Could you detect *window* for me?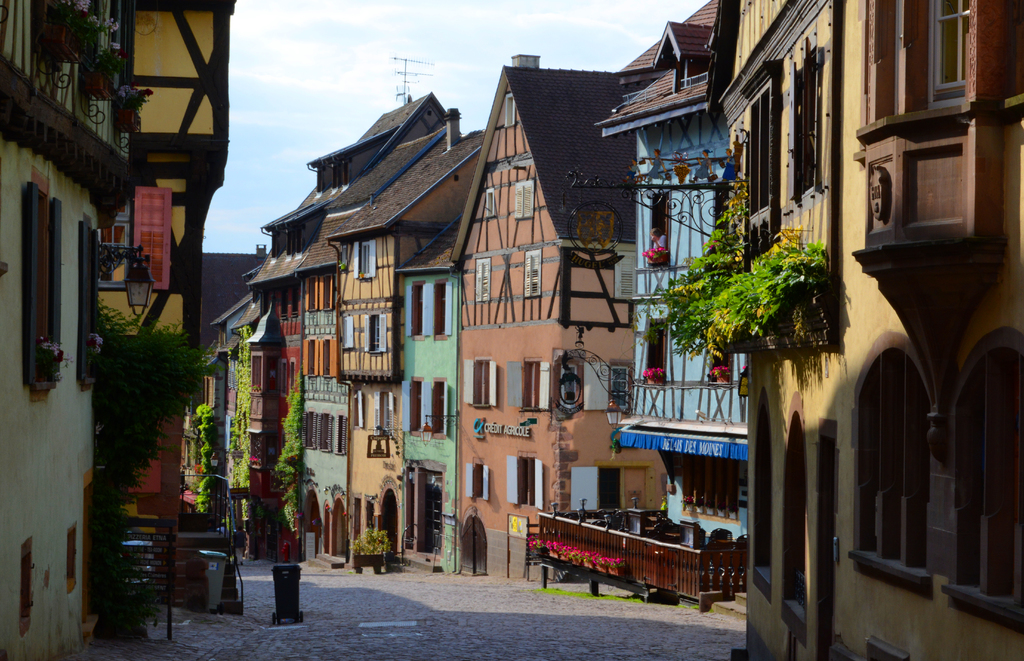
Detection result: rect(511, 178, 536, 218).
